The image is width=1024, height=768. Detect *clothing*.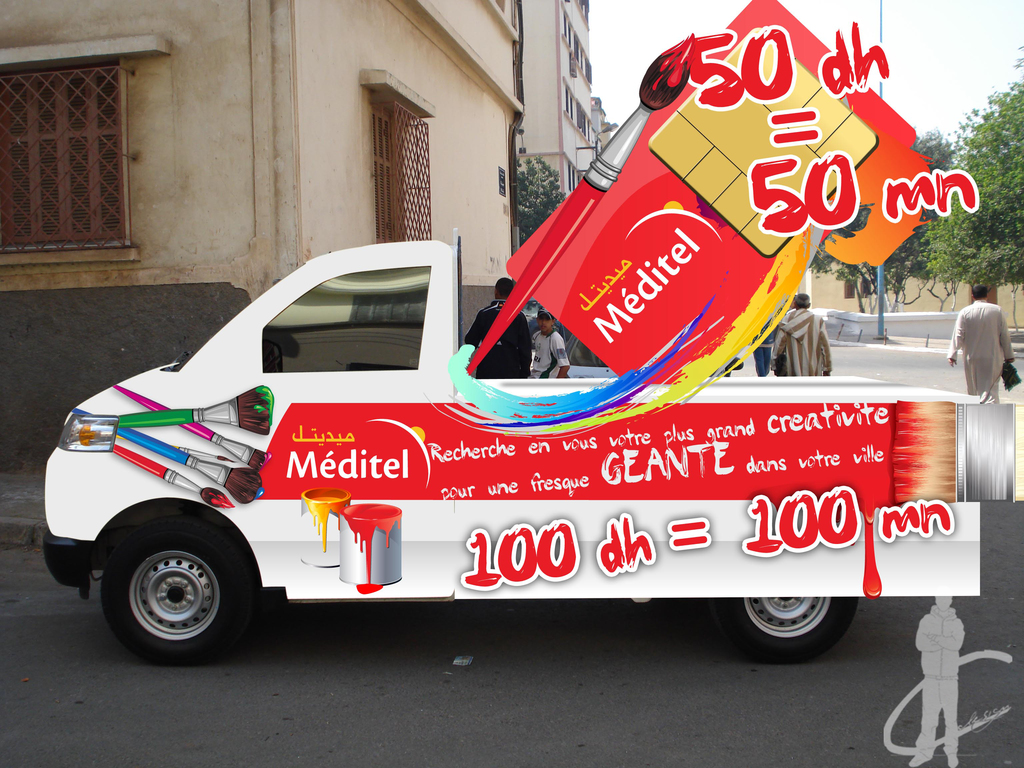
Detection: Rect(530, 328, 571, 367).
